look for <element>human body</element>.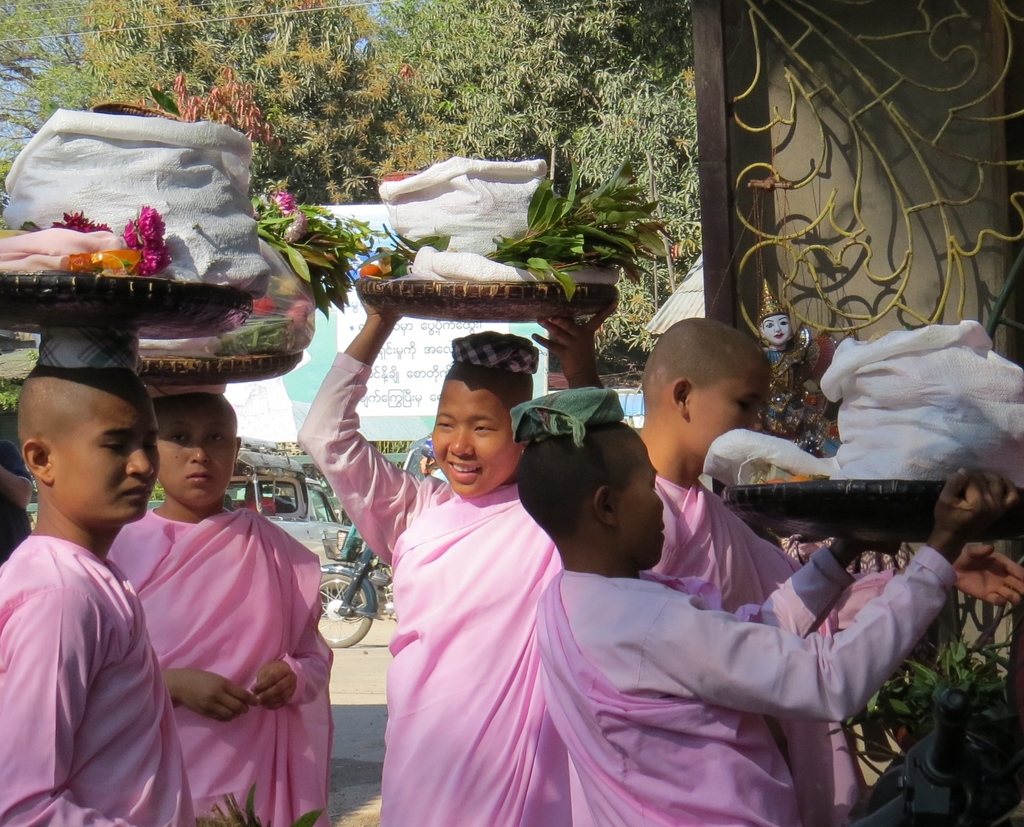
Found: l=763, t=341, r=839, b=462.
